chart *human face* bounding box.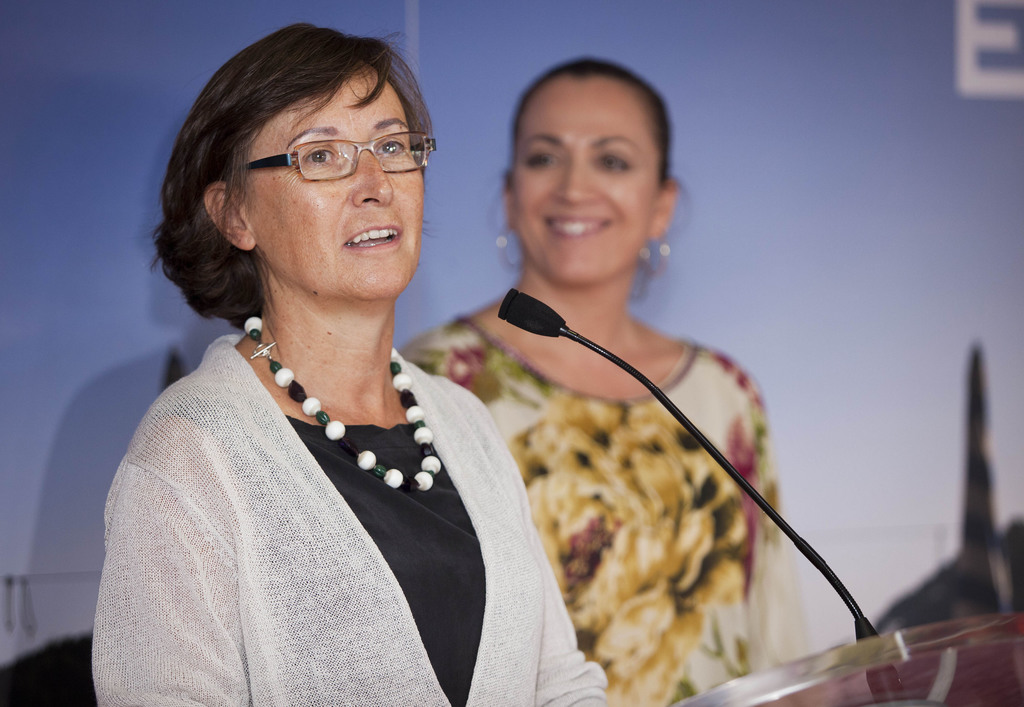
Charted: pyautogui.locateOnScreen(258, 61, 436, 305).
